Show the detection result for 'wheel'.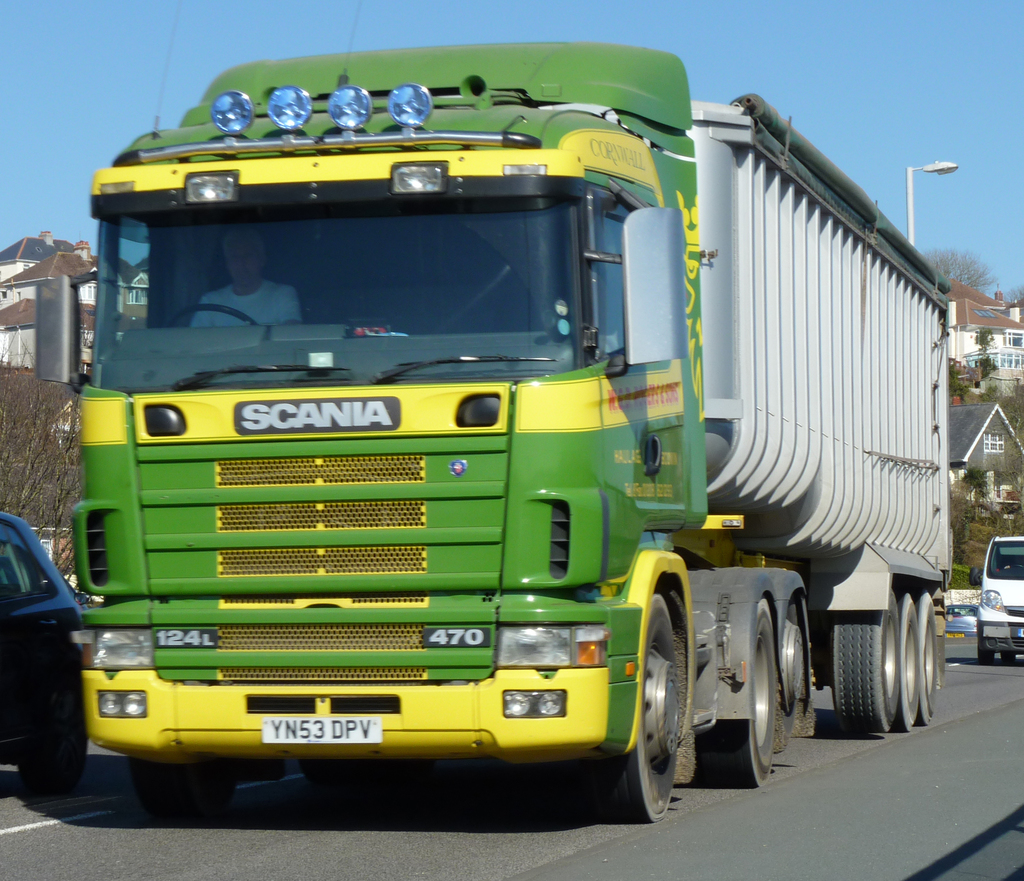
[628,593,701,820].
